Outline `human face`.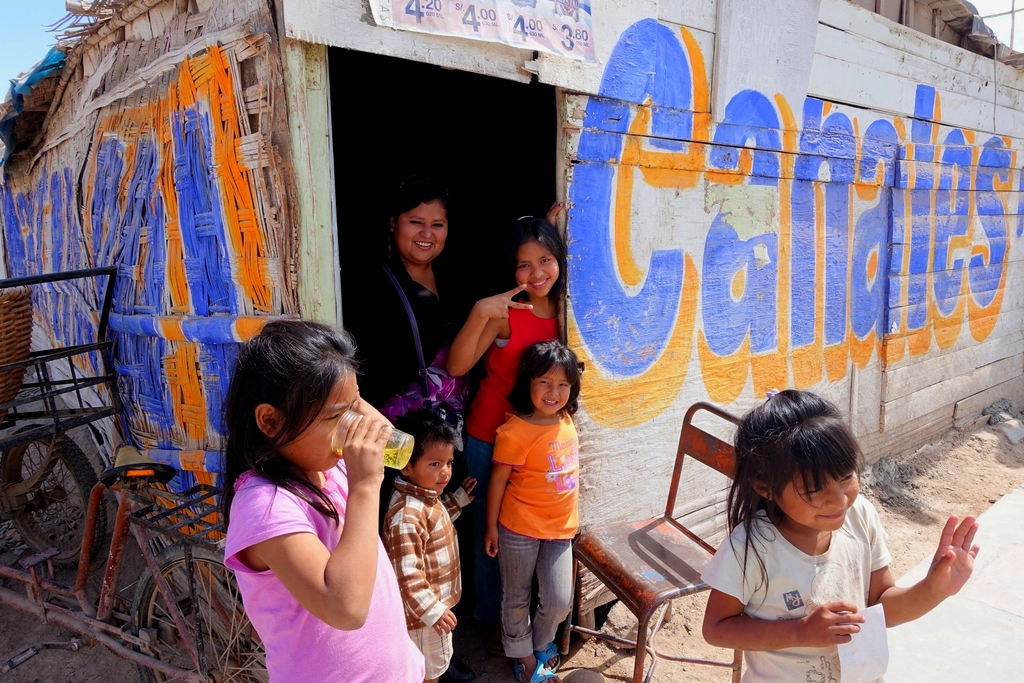
Outline: locate(529, 365, 569, 416).
